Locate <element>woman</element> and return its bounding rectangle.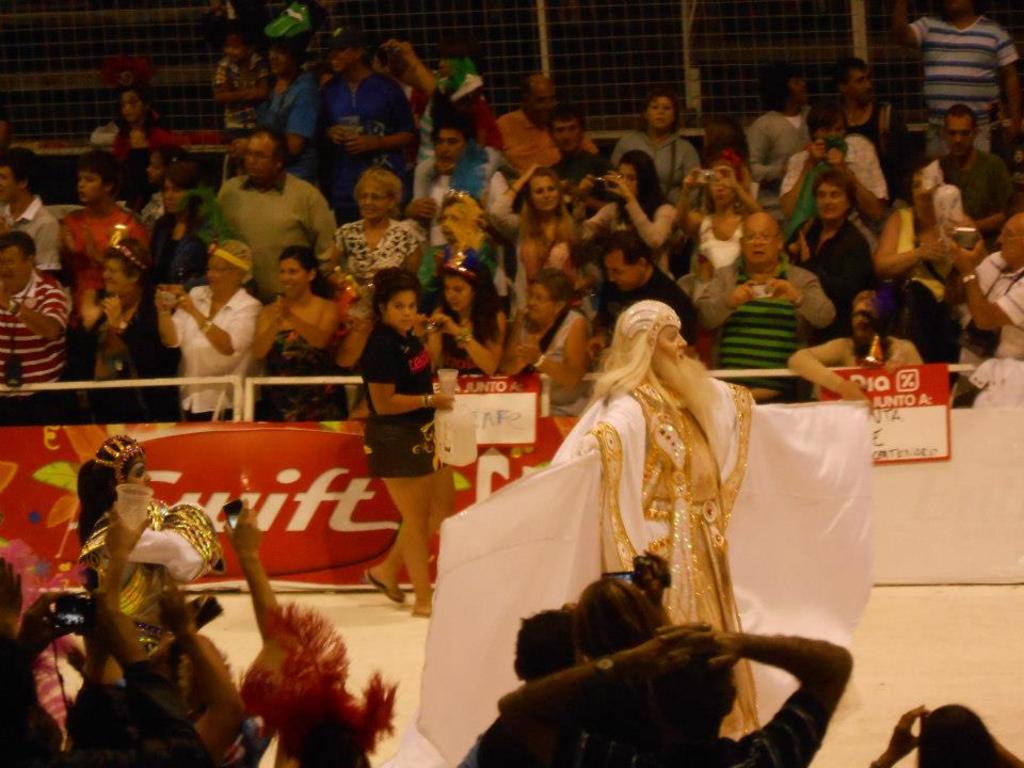
[left=790, top=166, right=889, bottom=347].
